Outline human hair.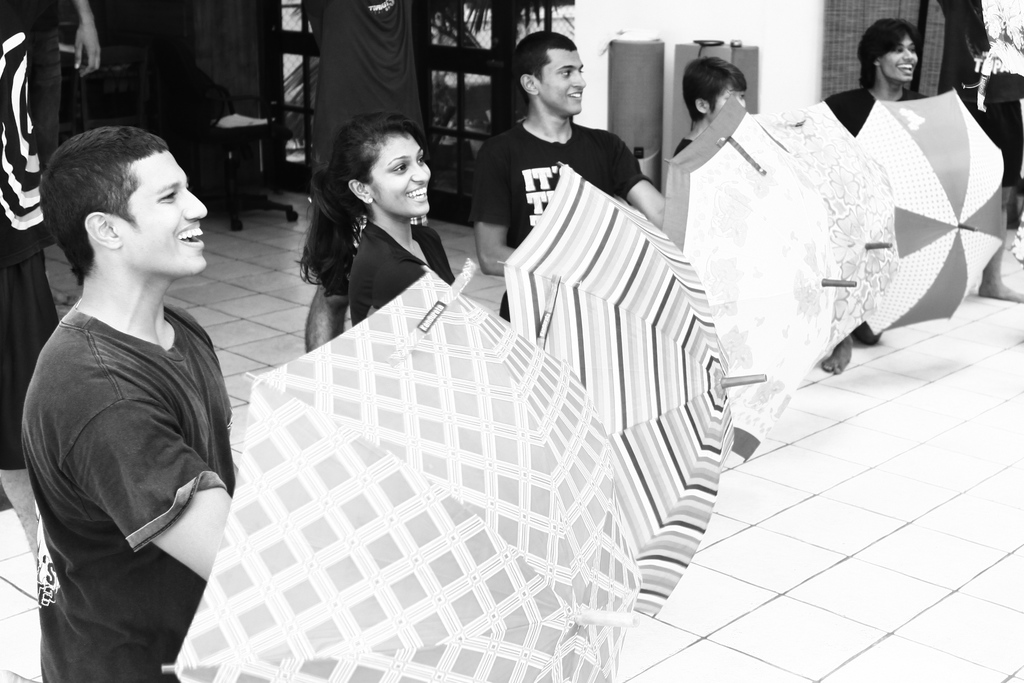
Outline: {"left": 854, "top": 17, "right": 918, "bottom": 88}.
